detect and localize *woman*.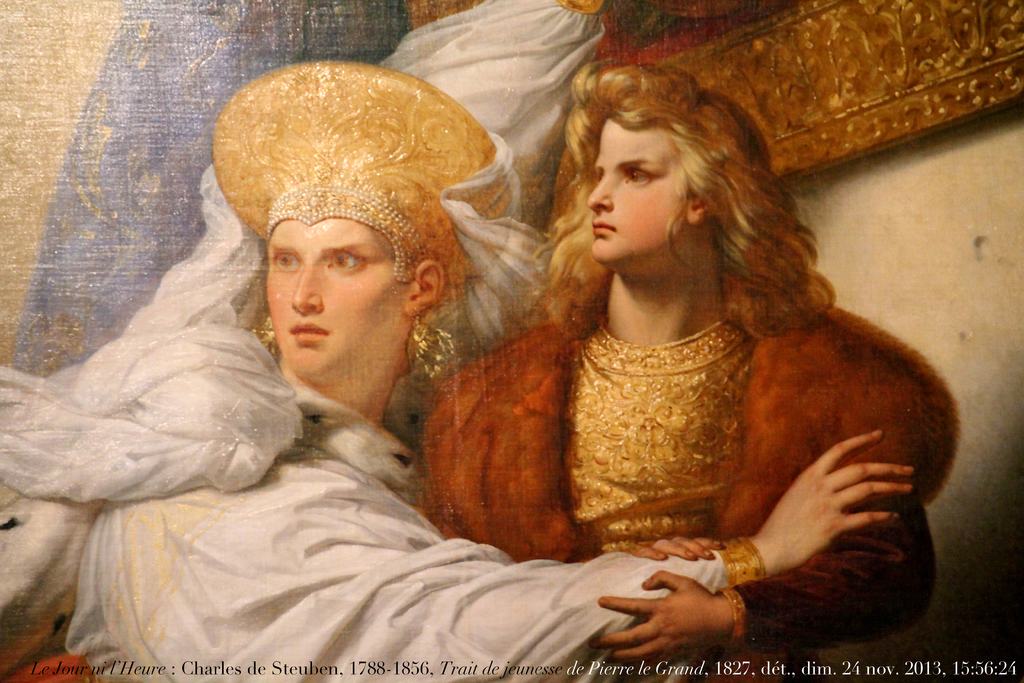
Localized at (x1=0, y1=65, x2=919, y2=673).
